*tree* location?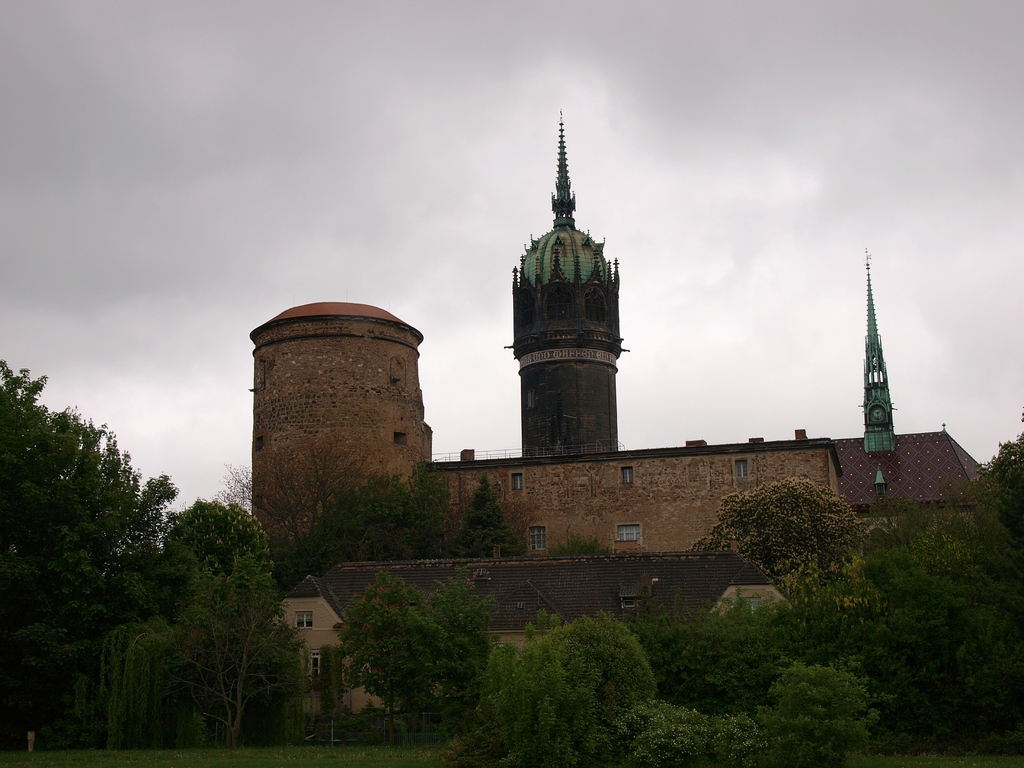
(left=170, top=549, right=316, bottom=754)
